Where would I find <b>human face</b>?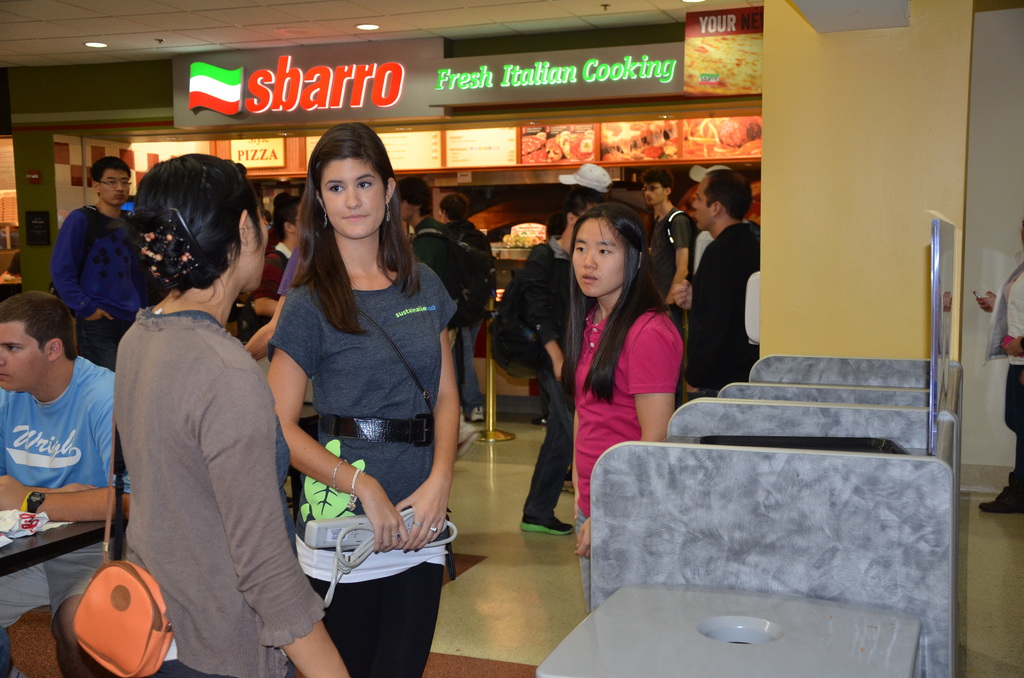
At l=644, t=179, r=663, b=209.
